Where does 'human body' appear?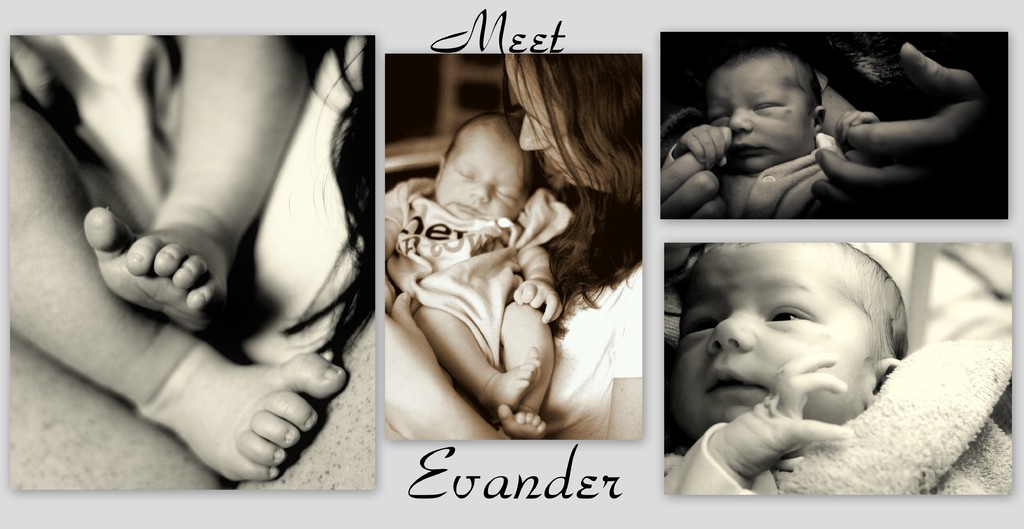
Appears at Rect(664, 243, 1011, 500).
